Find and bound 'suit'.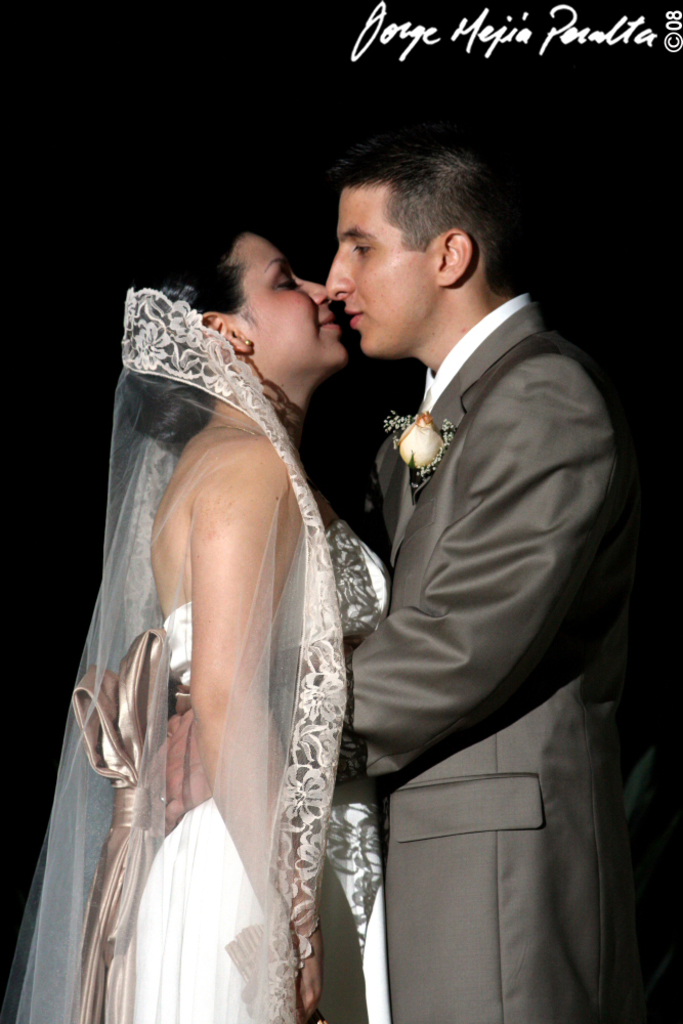
Bound: 316 161 641 1010.
